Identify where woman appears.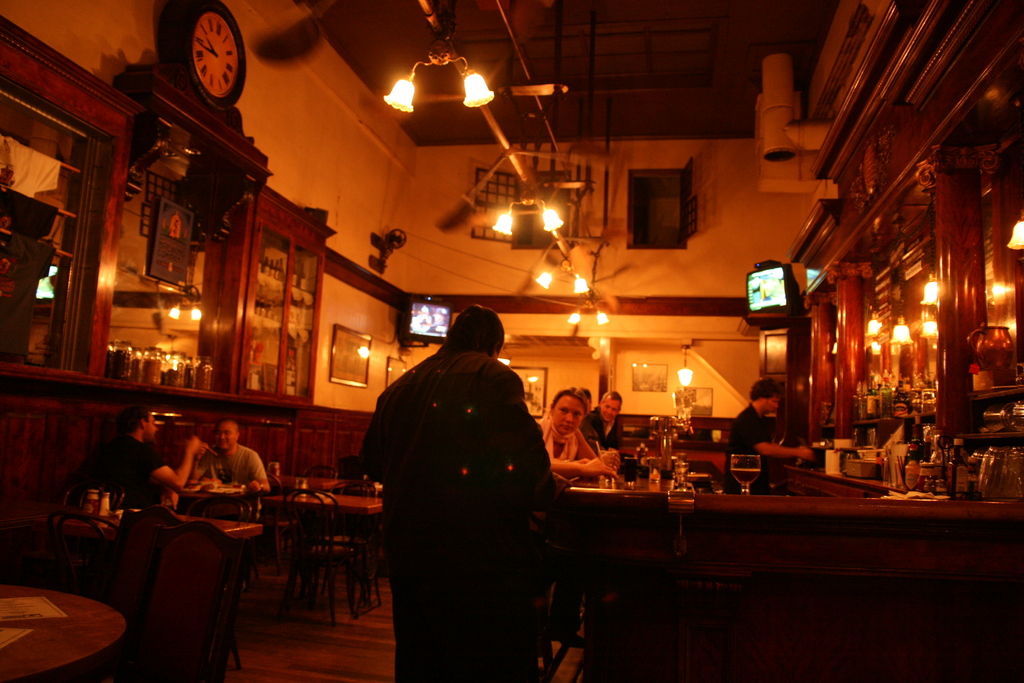
Appears at box=[516, 386, 616, 646].
